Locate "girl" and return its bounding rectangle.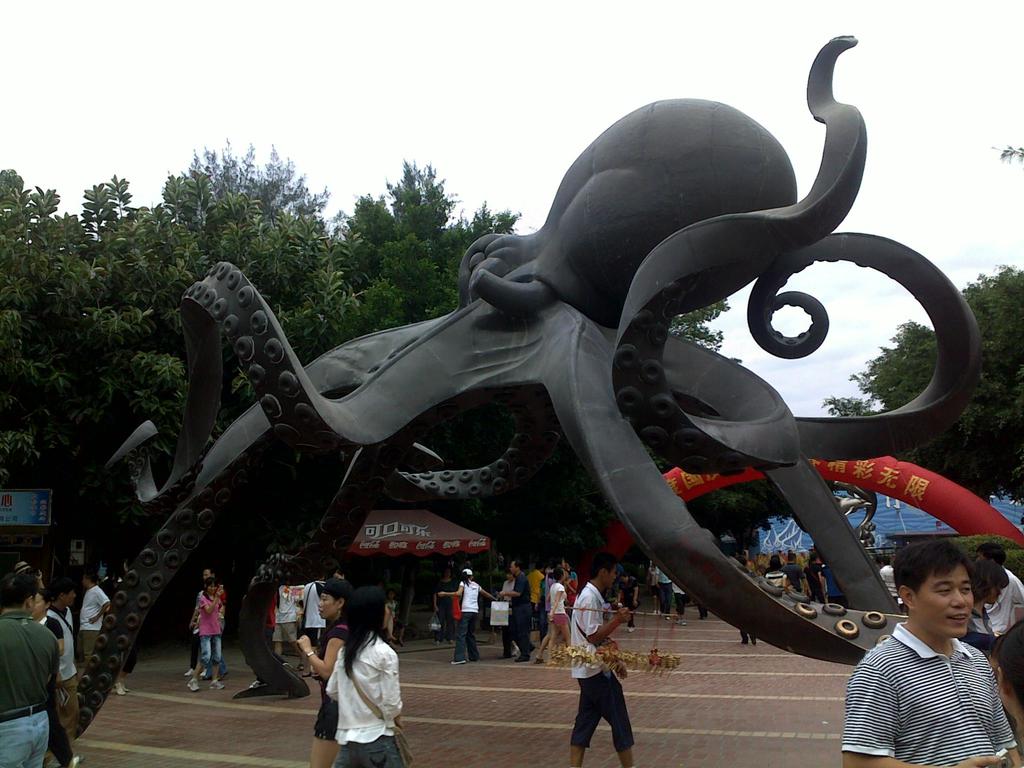
x1=325, y1=584, x2=406, y2=767.
